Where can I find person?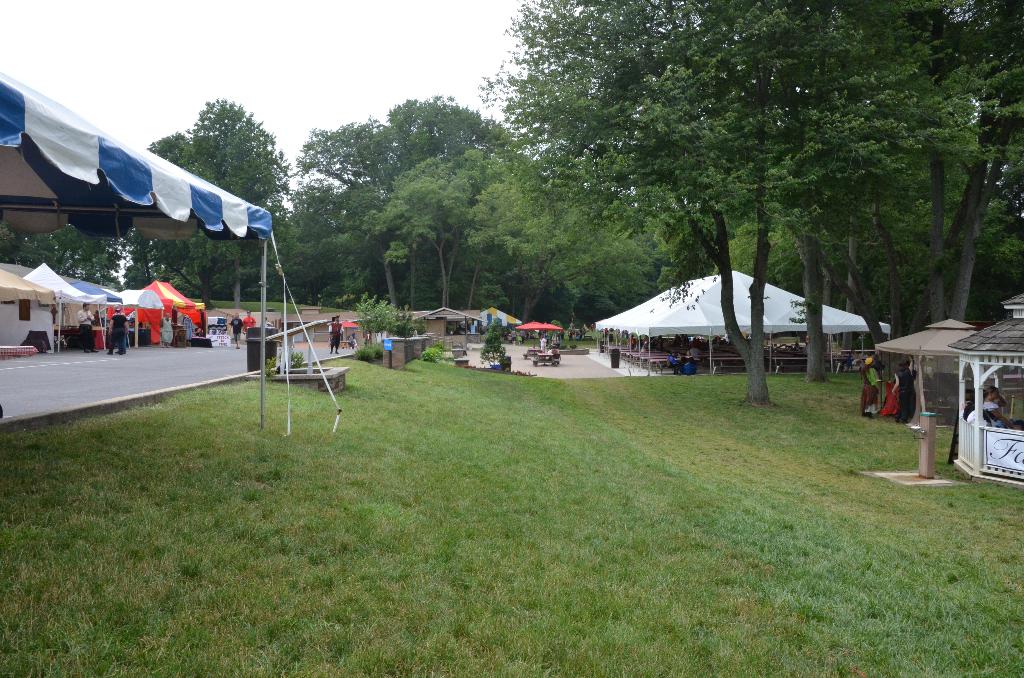
You can find it at detection(1012, 420, 1023, 433).
